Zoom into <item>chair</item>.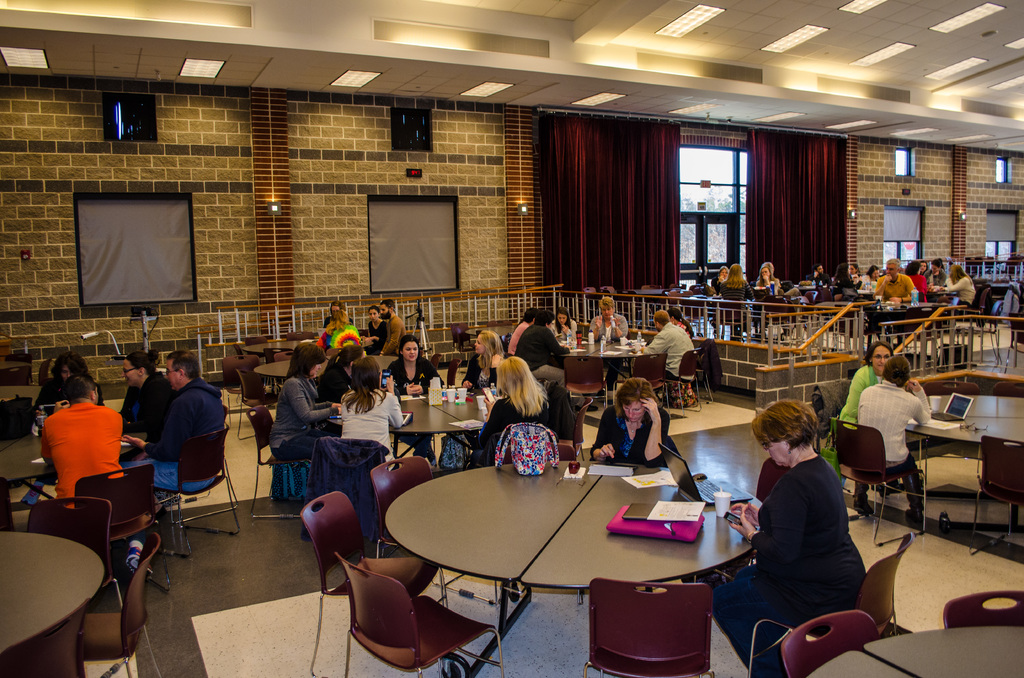
Zoom target: <box>221,356,269,419</box>.
